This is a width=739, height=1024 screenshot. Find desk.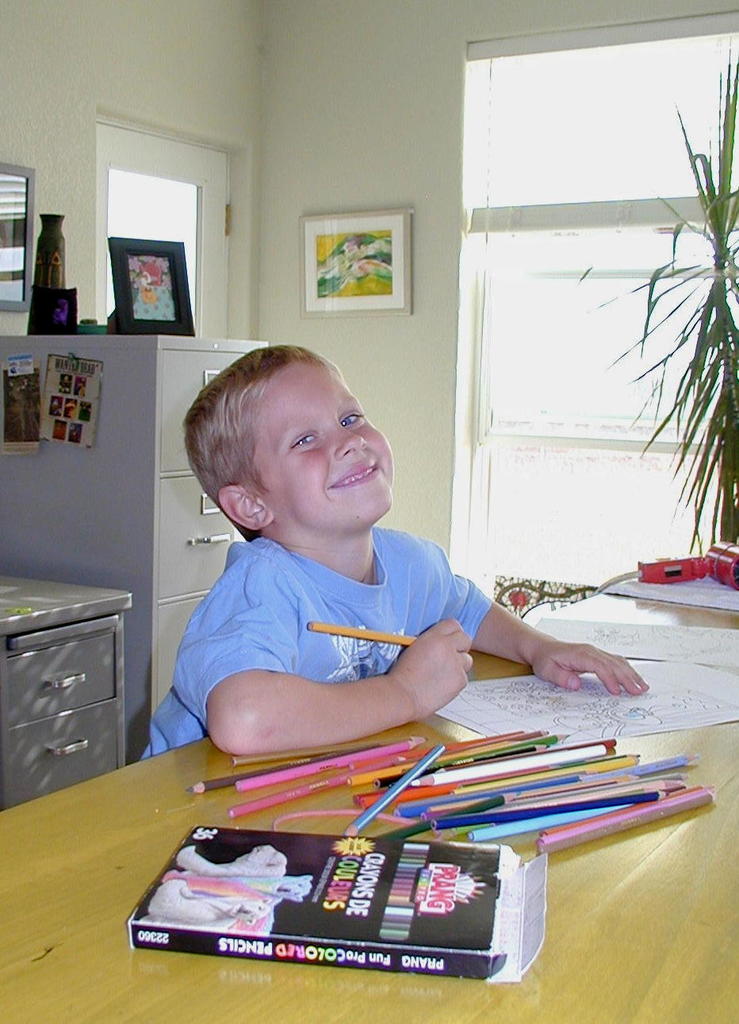
Bounding box: (10, 597, 736, 1022).
